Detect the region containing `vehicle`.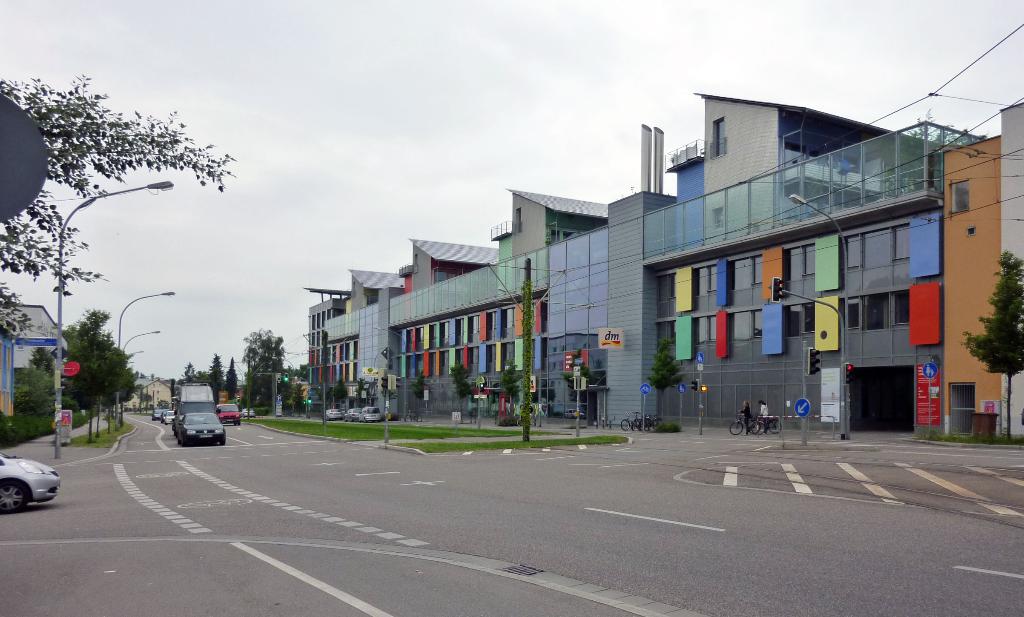
175/381/218/436.
